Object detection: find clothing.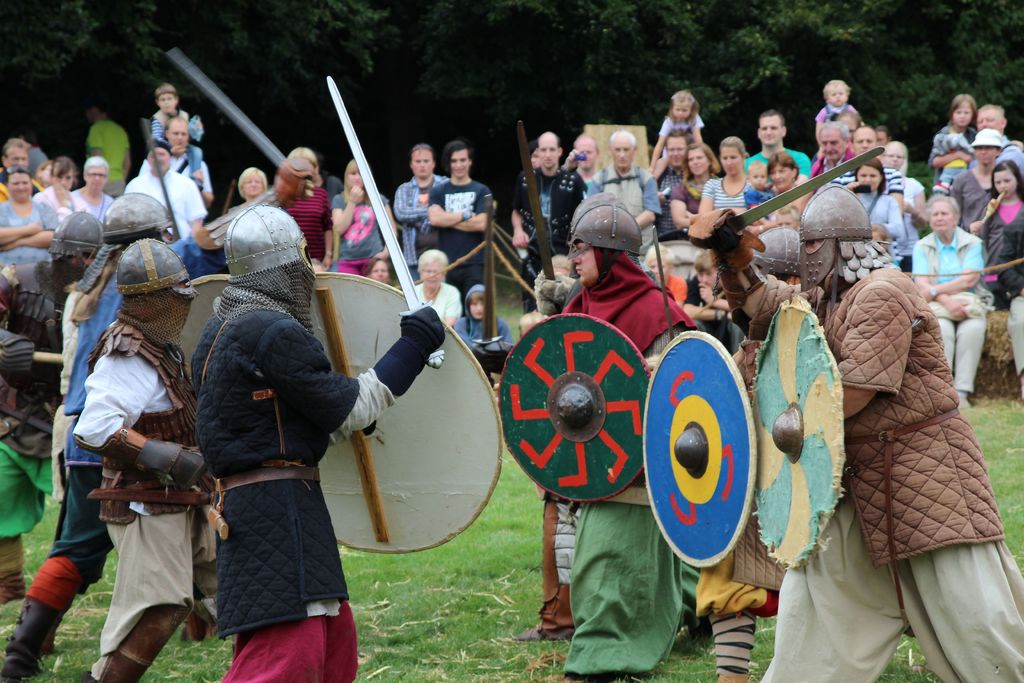
box=[58, 189, 111, 249].
